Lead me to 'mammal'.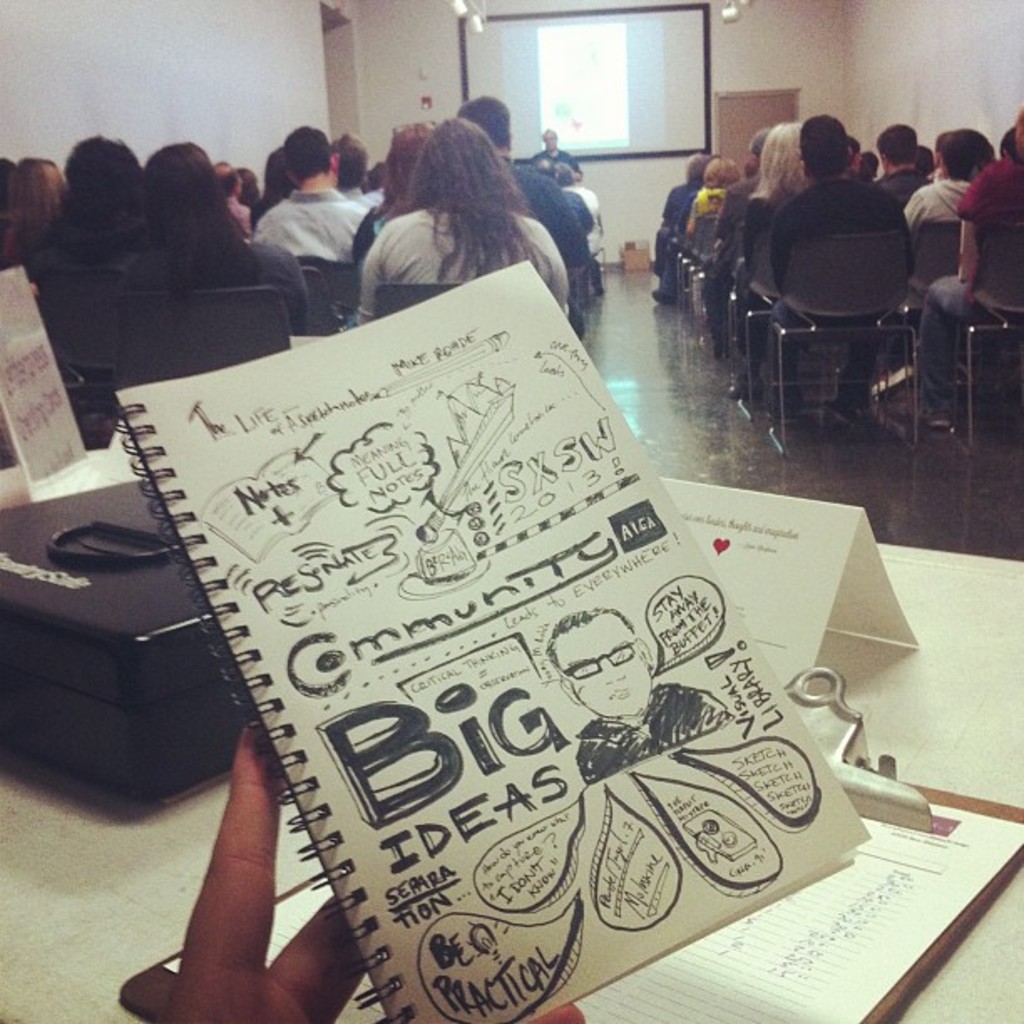
Lead to (907, 142, 937, 181).
